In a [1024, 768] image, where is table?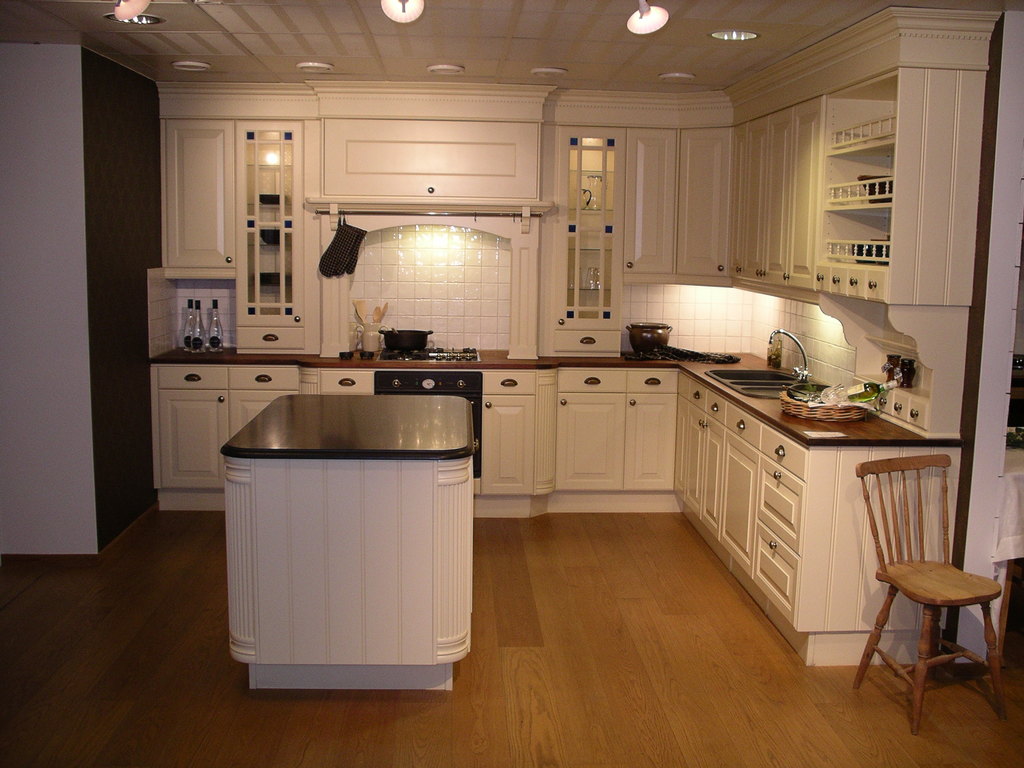
pyautogui.locateOnScreen(216, 384, 476, 693).
